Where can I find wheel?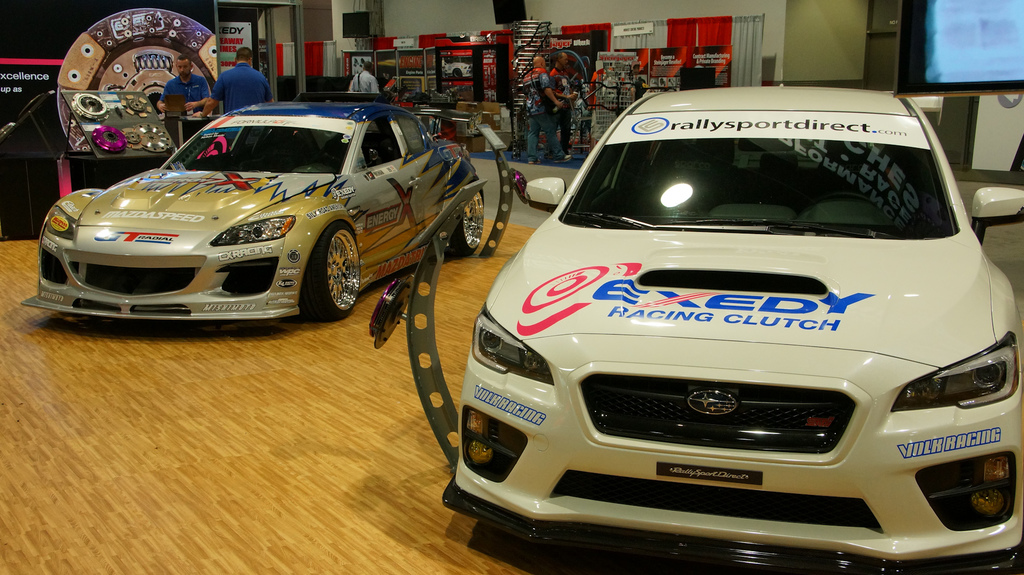
You can find it at bbox=(817, 193, 877, 208).
